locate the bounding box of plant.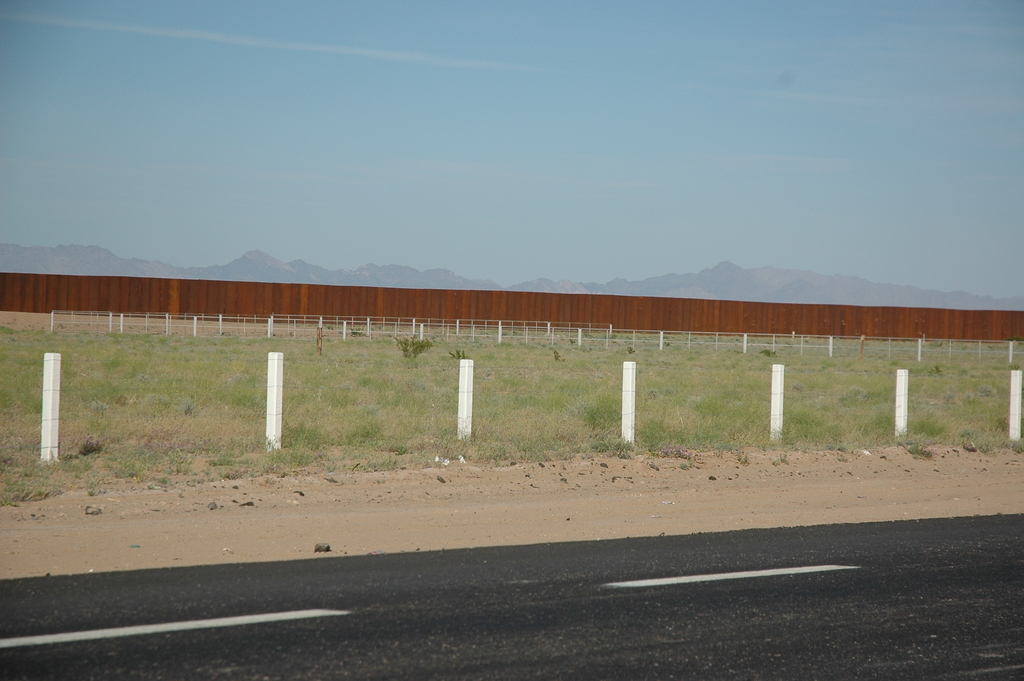
Bounding box: locate(388, 436, 408, 454).
